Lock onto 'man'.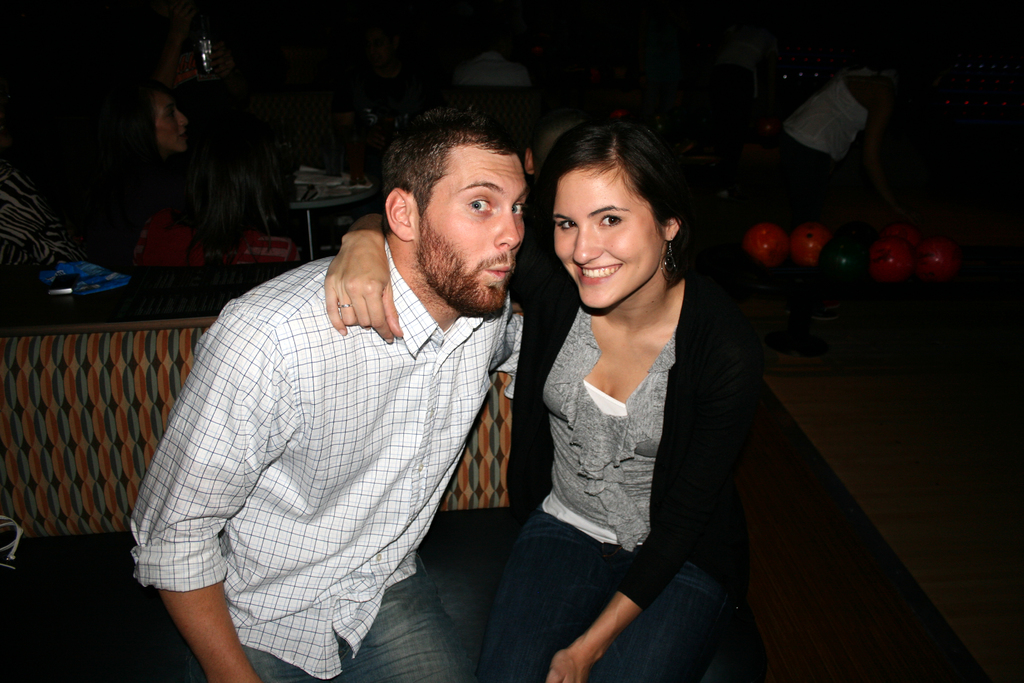
Locked: bbox=(127, 103, 534, 682).
